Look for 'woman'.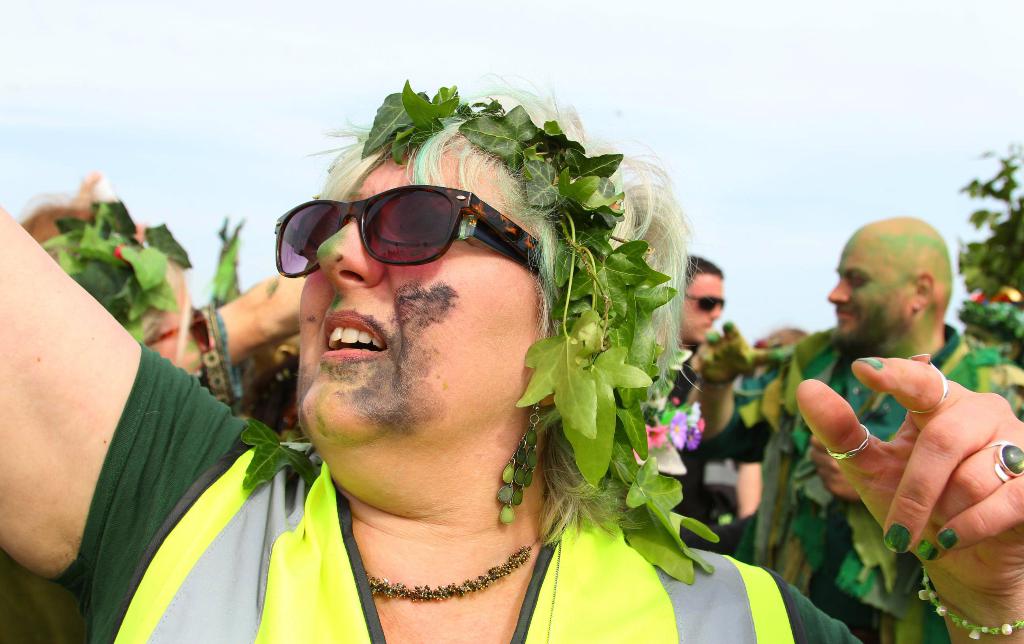
Found: (0,72,1023,643).
